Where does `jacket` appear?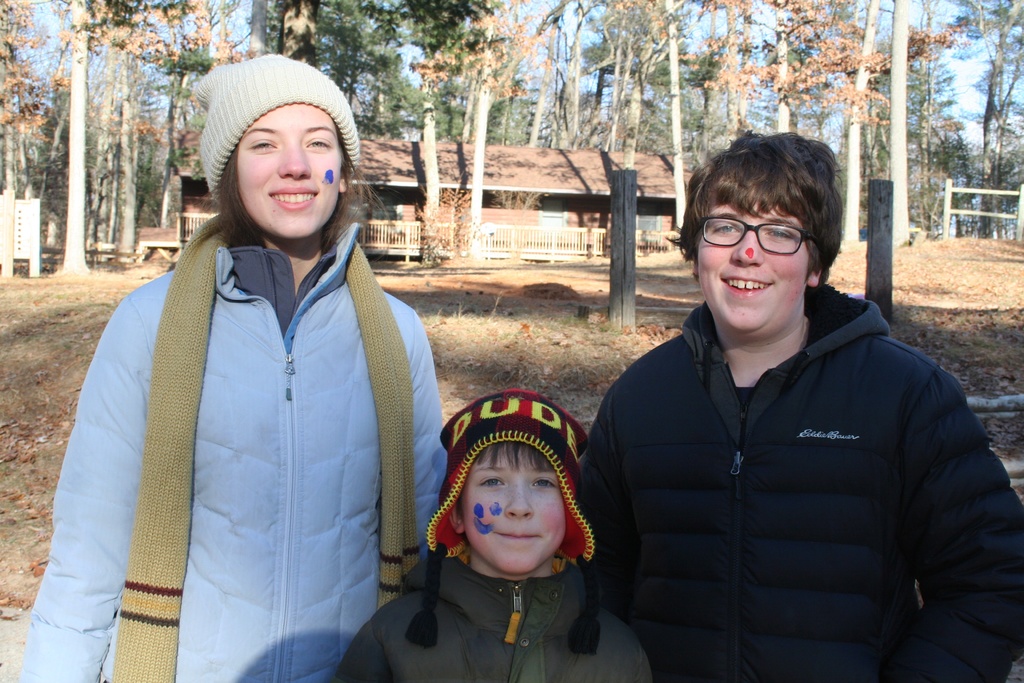
Appears at (x1=577, y1=283, x2=1023, y2=682).
